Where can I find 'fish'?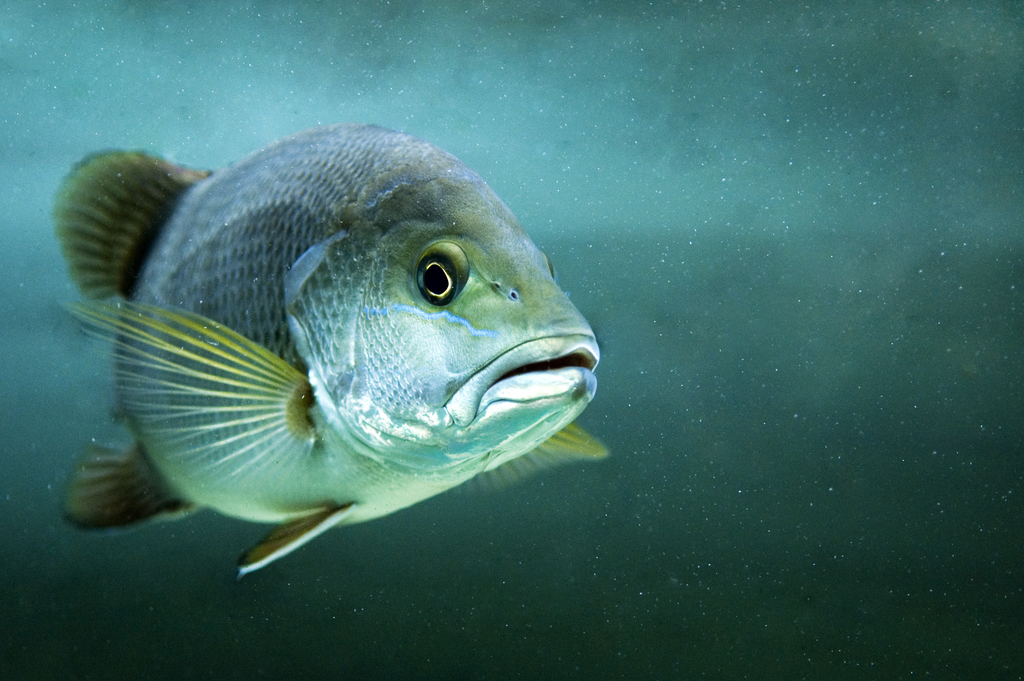
You can find it at Rect(45, 128, 624, 597).
